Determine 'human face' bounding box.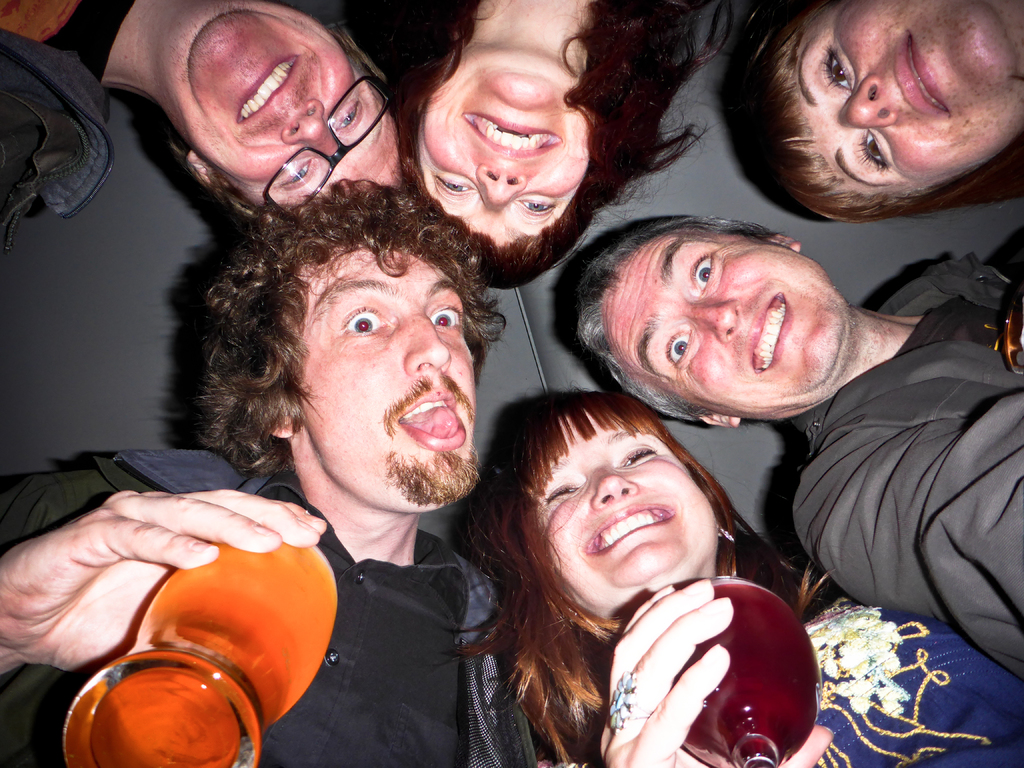
Determined: [x1=541, y1=413, x2=717, y2=574].
